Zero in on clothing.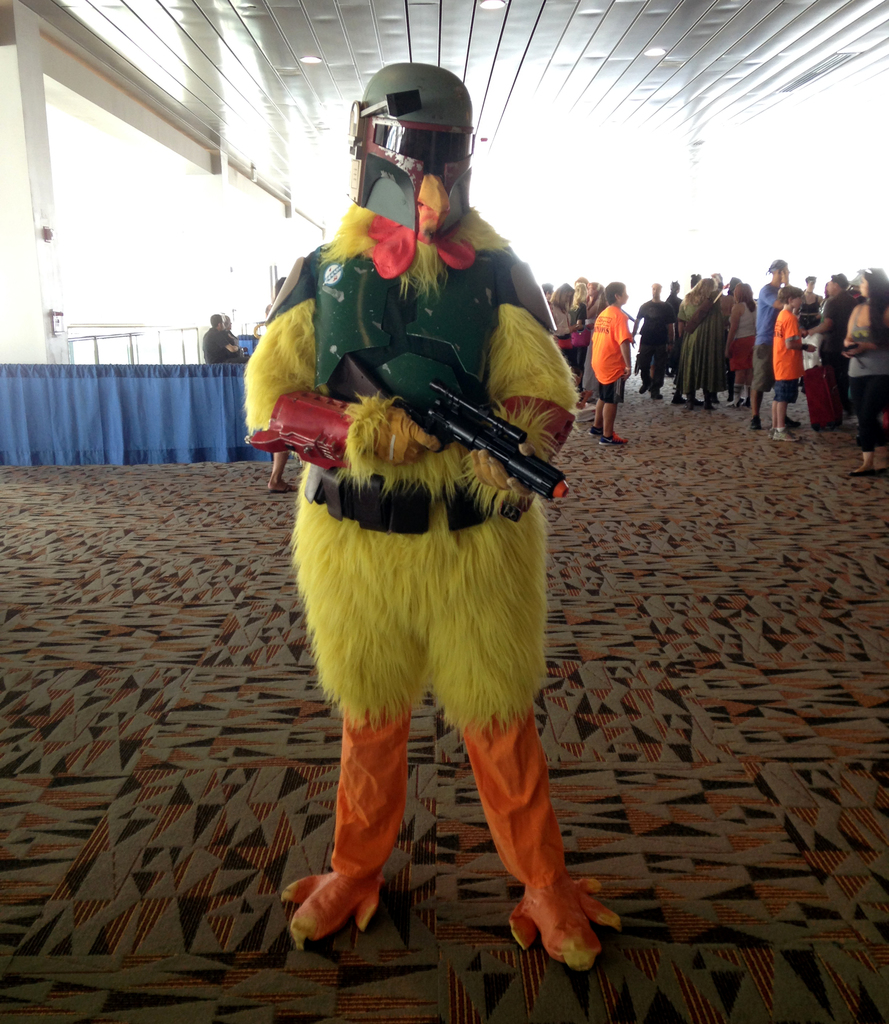
Zeroed in: 584, 300, 628, 392.
